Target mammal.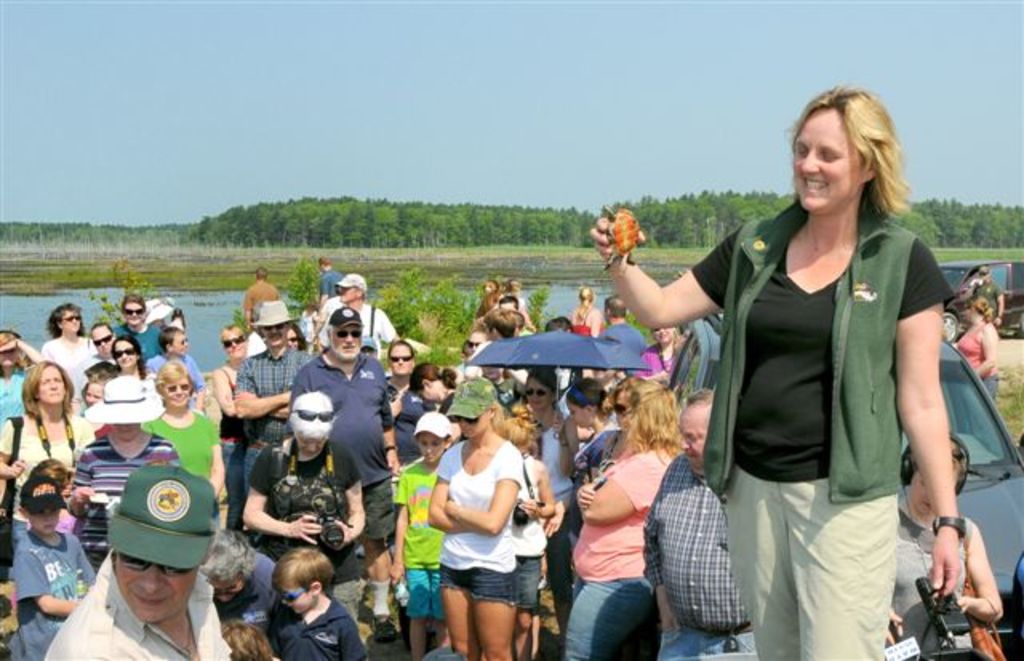
Target region: {"x1": 949, "y1": 293, "x2": 997, "y2": 407}.
